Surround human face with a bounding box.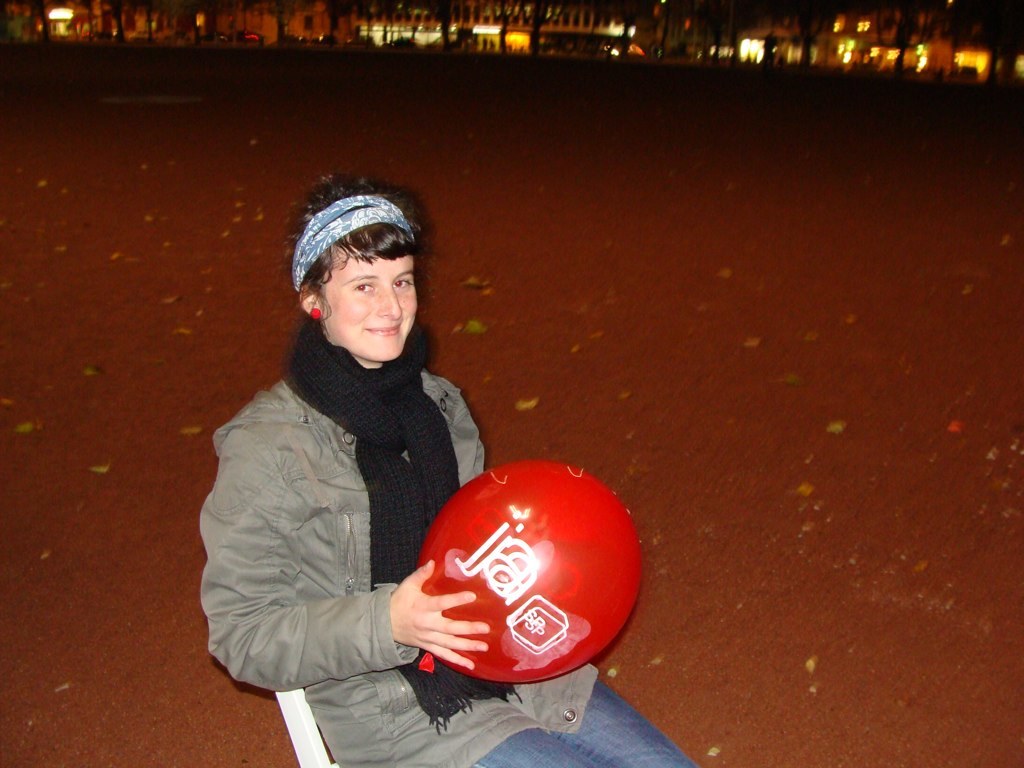
316/238/419/362.
